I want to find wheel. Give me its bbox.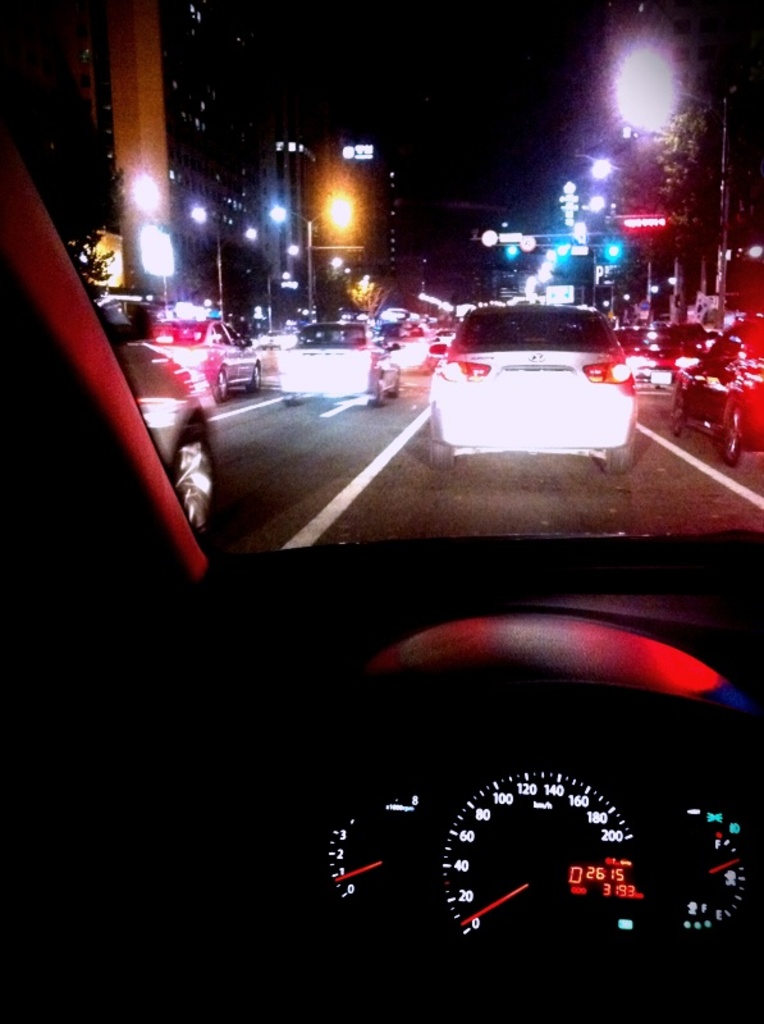
bbox=(604, 420, 636, 468).
